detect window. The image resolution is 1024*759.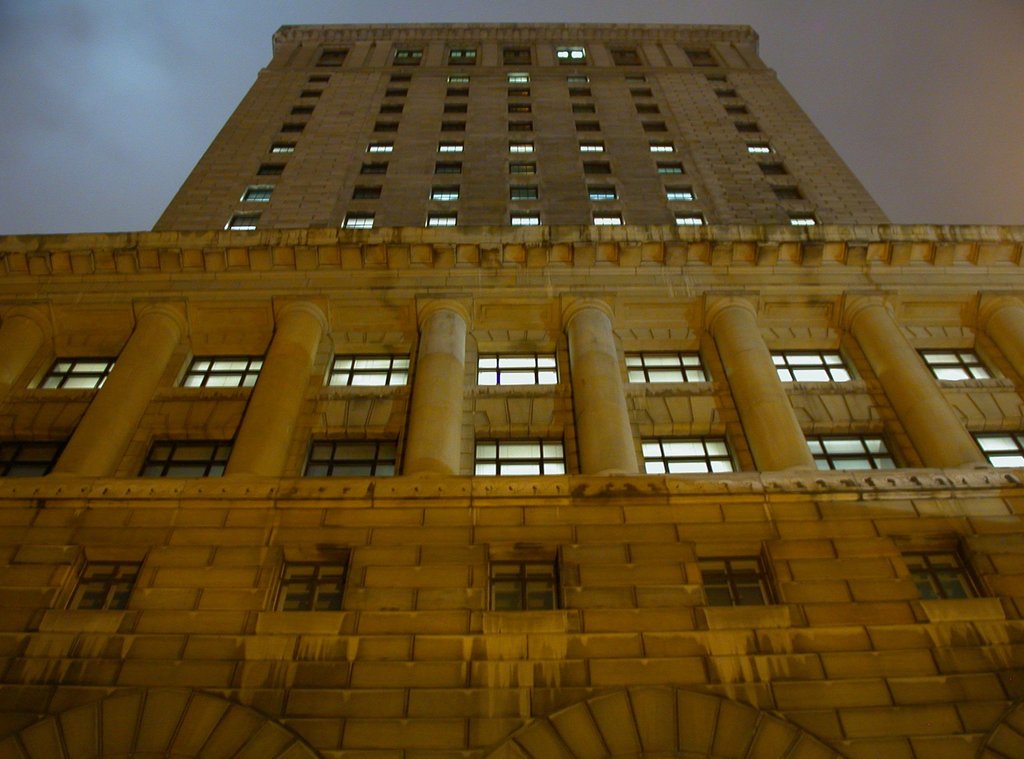
region(709, 548, 772, 609).
